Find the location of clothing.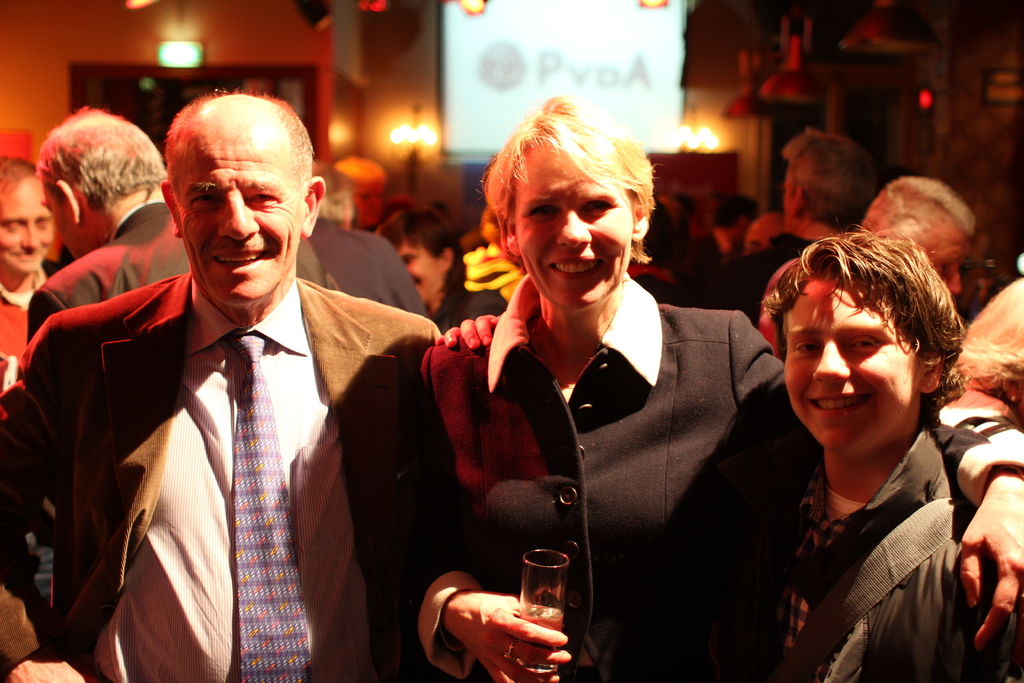
Location: locate(683, 230, 812, 325).
